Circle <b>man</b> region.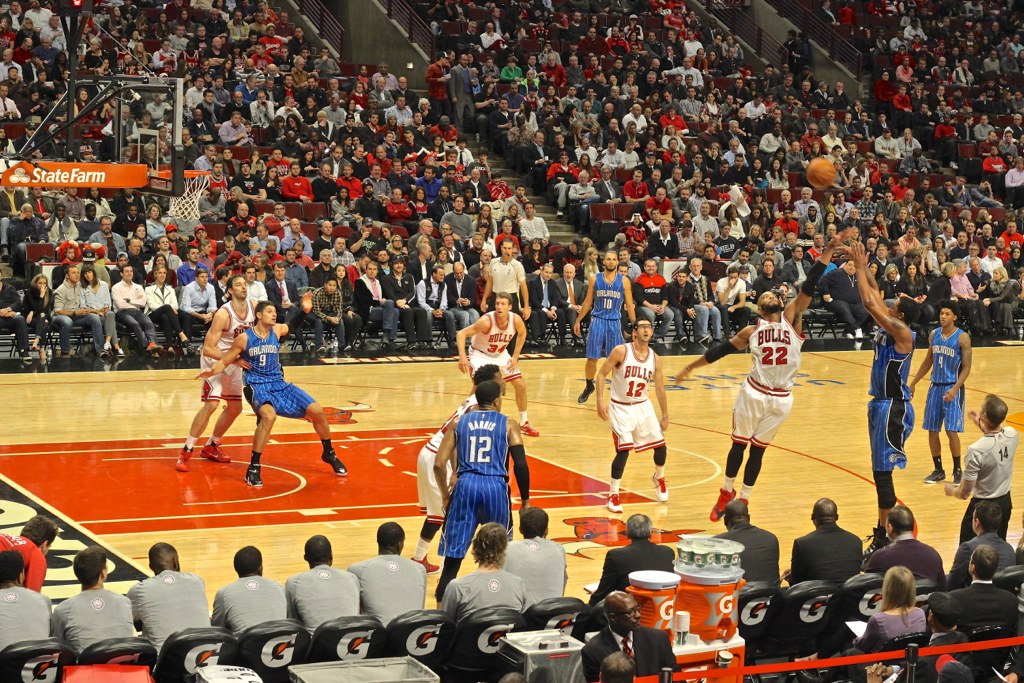
Region: x1=311, y1=215, x2=336, y2=258.
